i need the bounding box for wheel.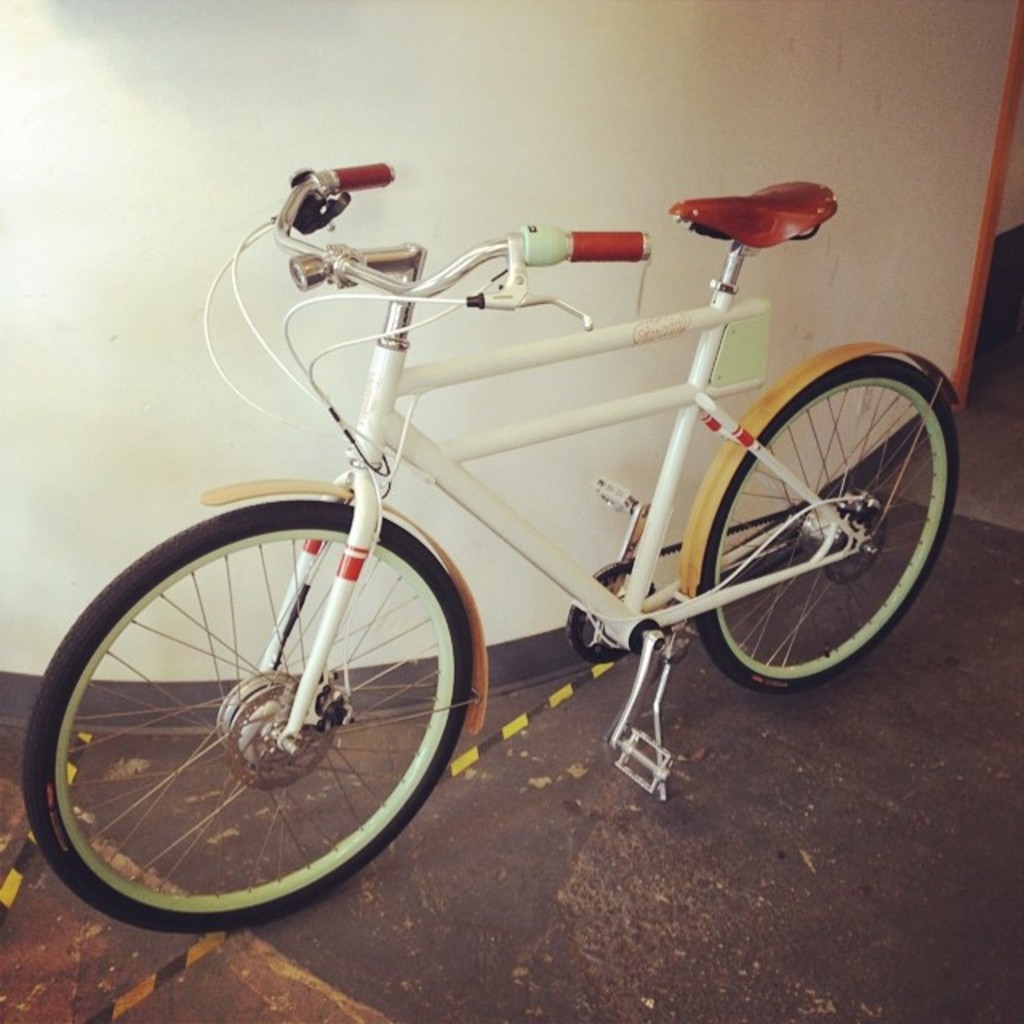
Here it is: x1=682 y1=354 x2=971 y2=682.
